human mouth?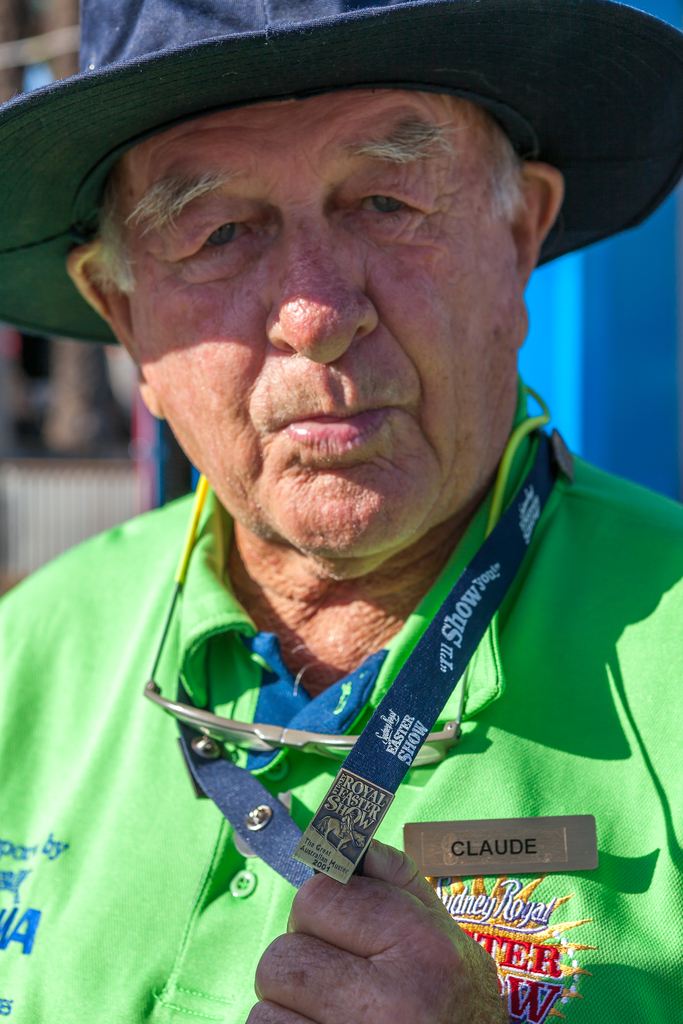
l=258, t=407, r=406, b=468
